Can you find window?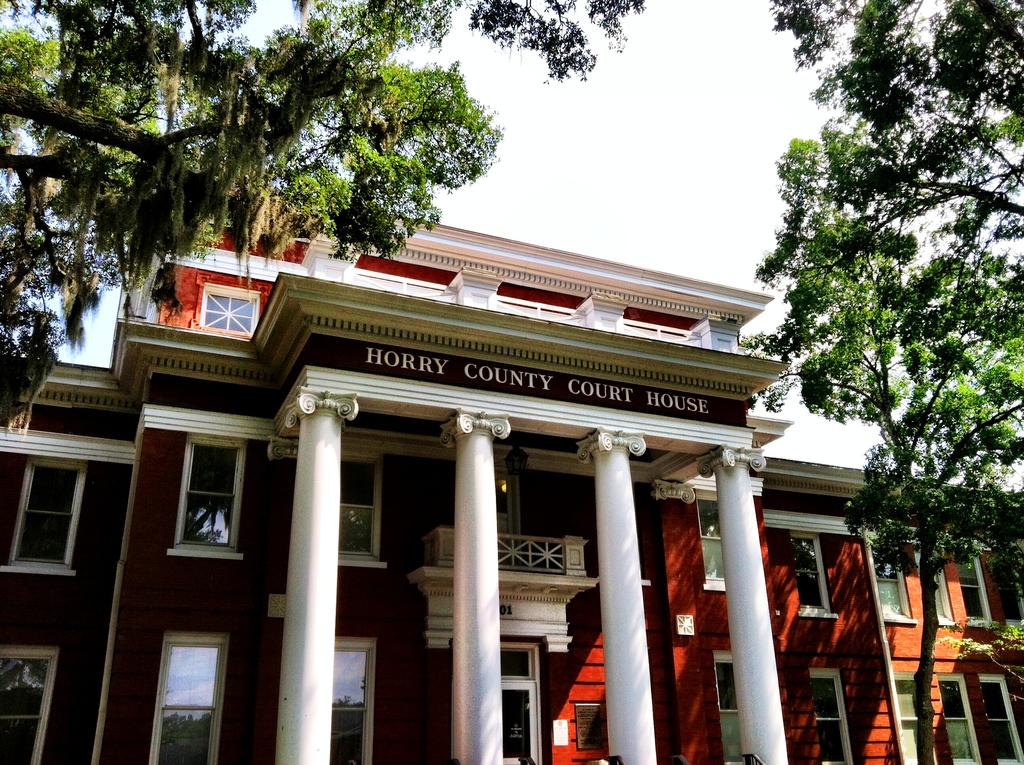
Yes, bounding box: box=[200, 282, 260, 332].
